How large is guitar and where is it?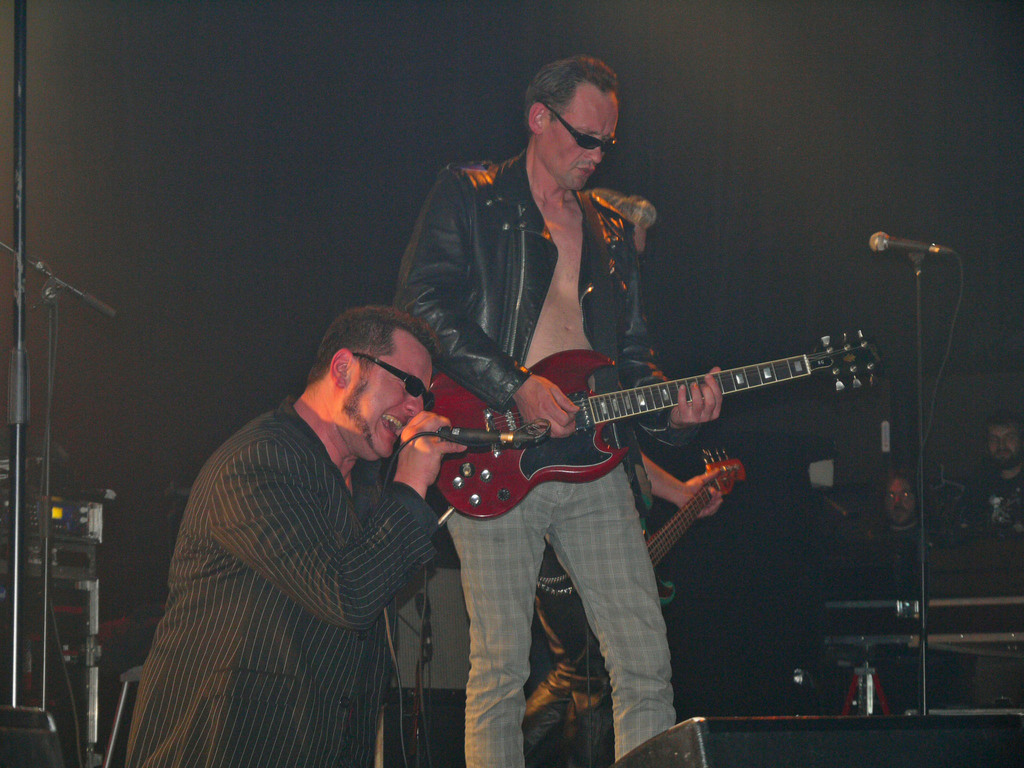
Bounding box: [371, 310, 899, 530].
